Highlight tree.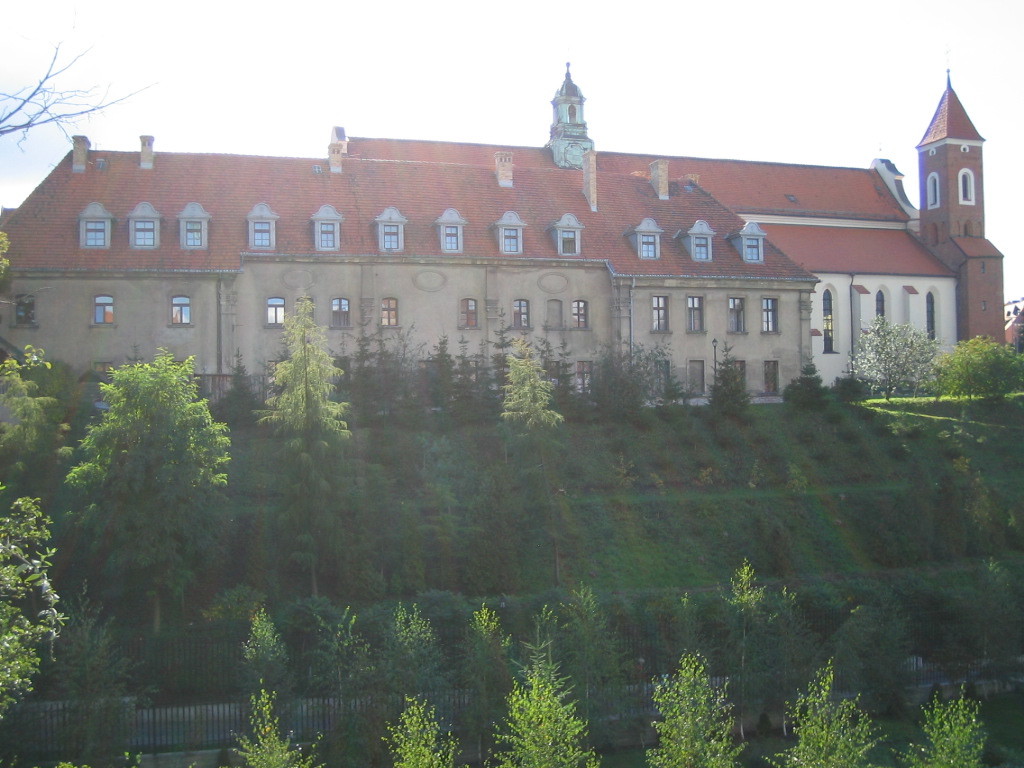
Highlighted region: bbox(0, 481, 60, 733).
